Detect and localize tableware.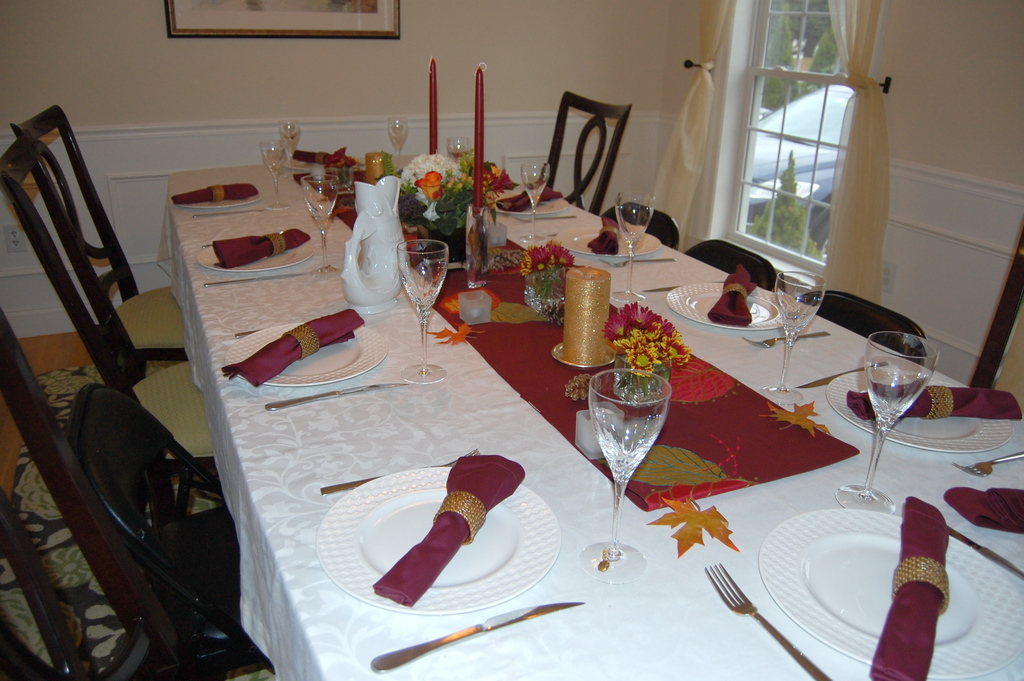
Localized at 263 384 403 413.
